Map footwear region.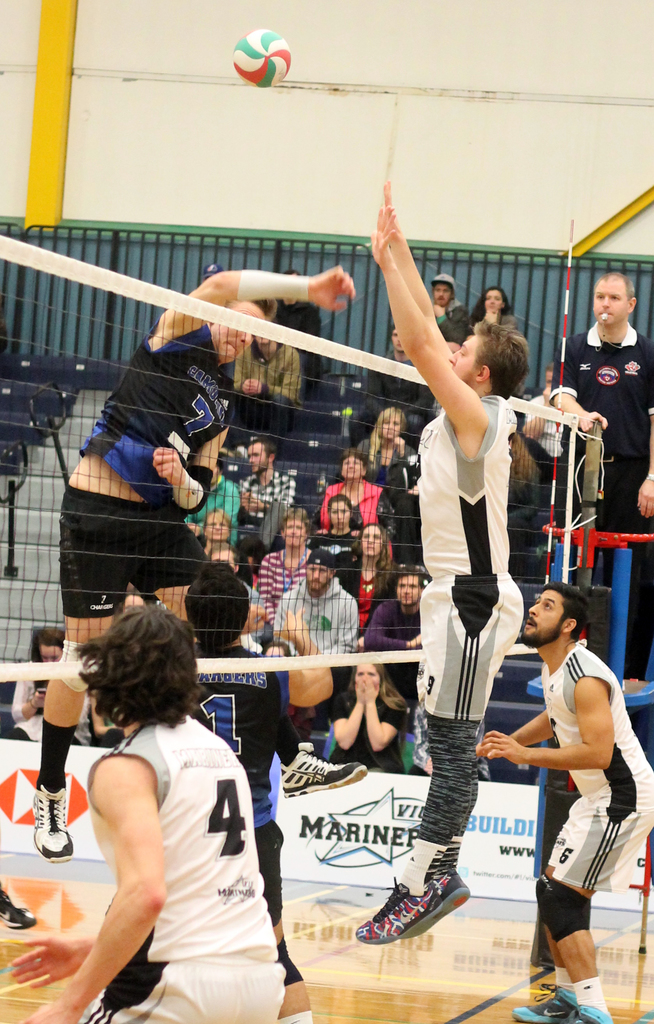
Mapped to 355 860 441 942.
